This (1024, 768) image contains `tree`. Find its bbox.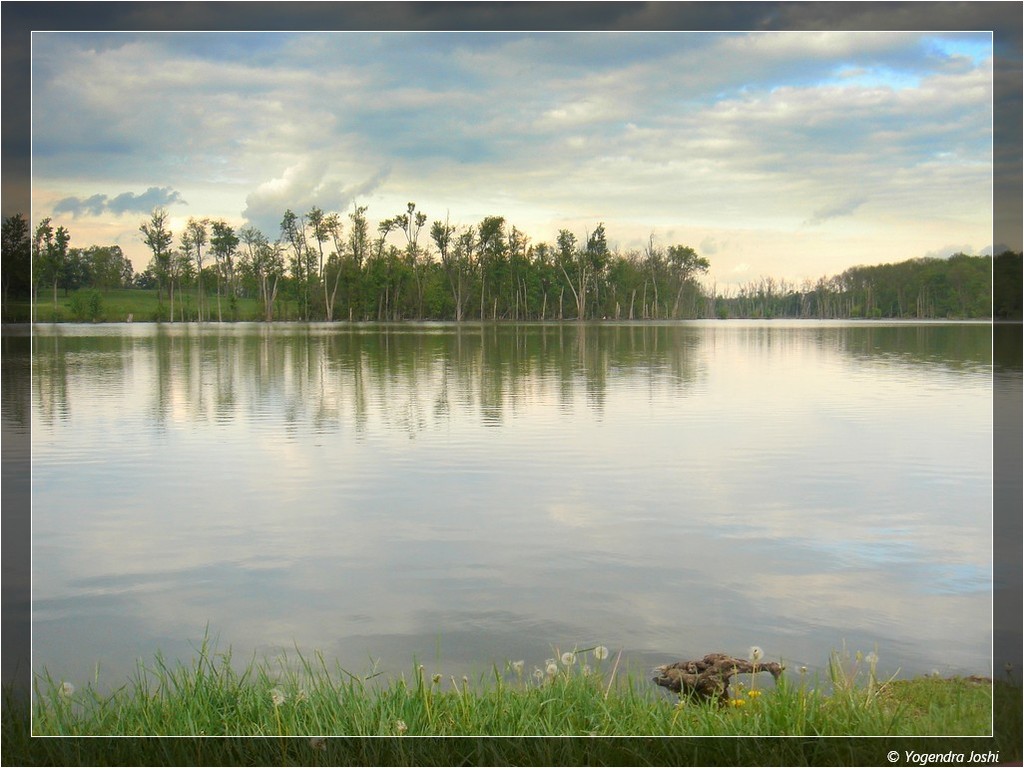
379:202:428:314.
